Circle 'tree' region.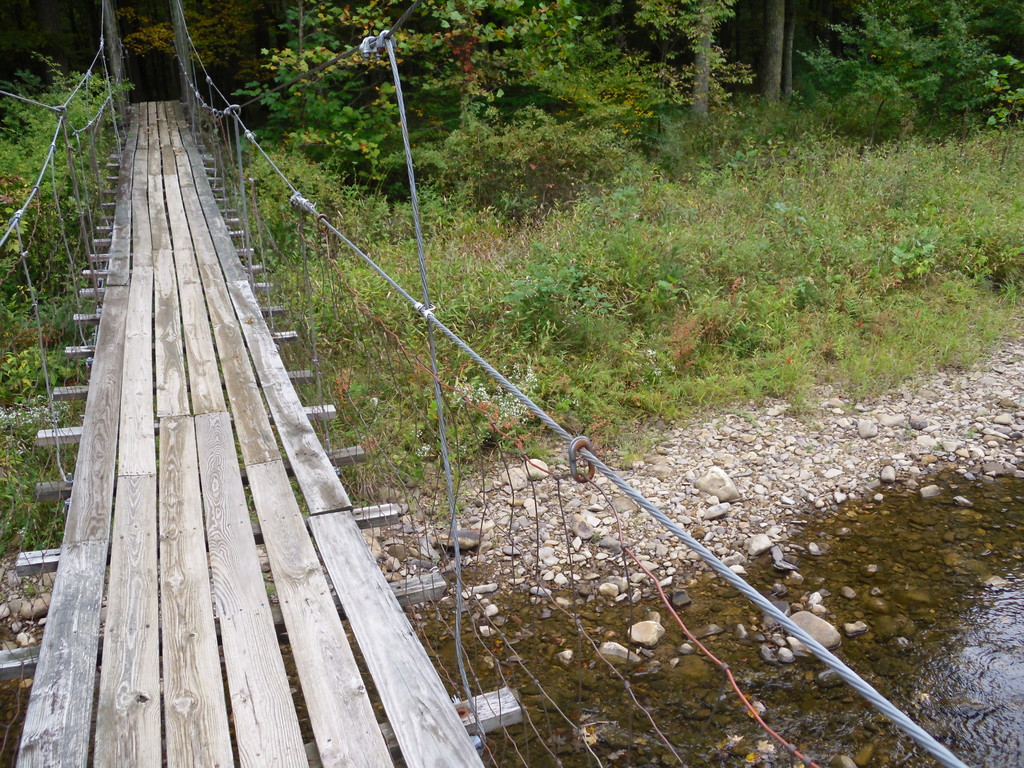
Region: 634 0 763 133.
